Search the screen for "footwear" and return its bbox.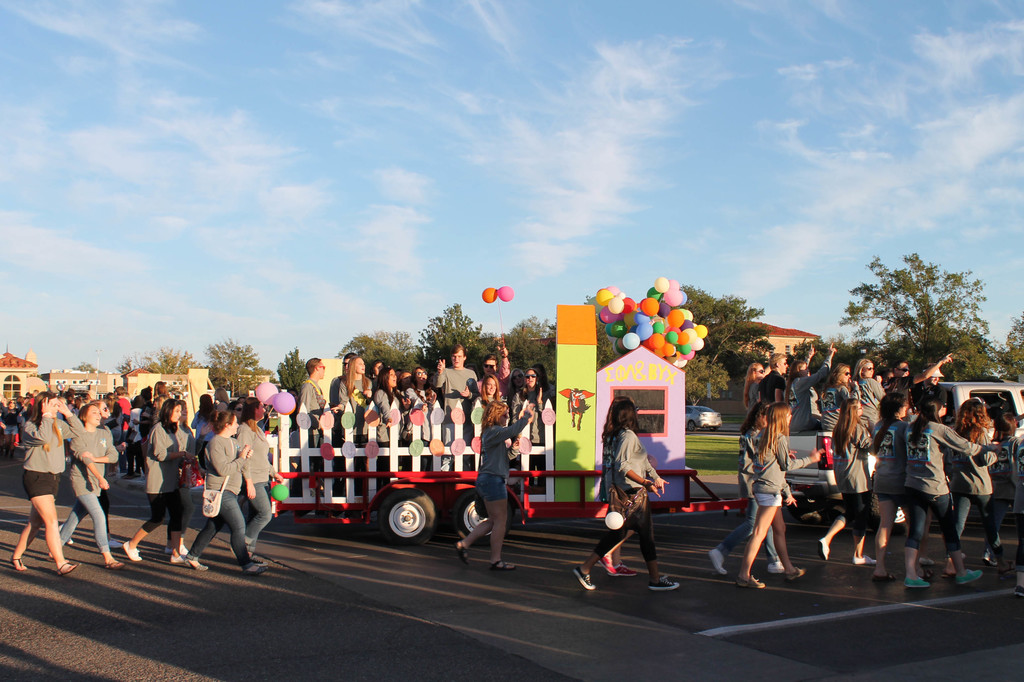
Found: x1=56, y1=562, x2=79, y2=578.
